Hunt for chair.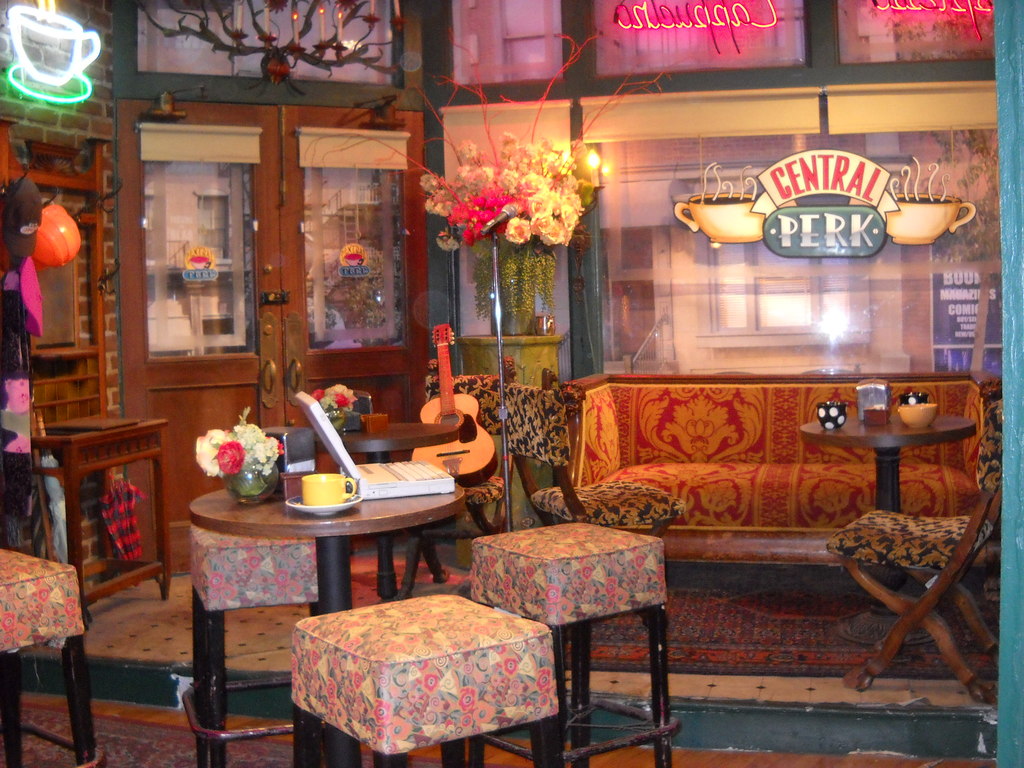
Hunted down at locate(826, 388, 1007, 703).
